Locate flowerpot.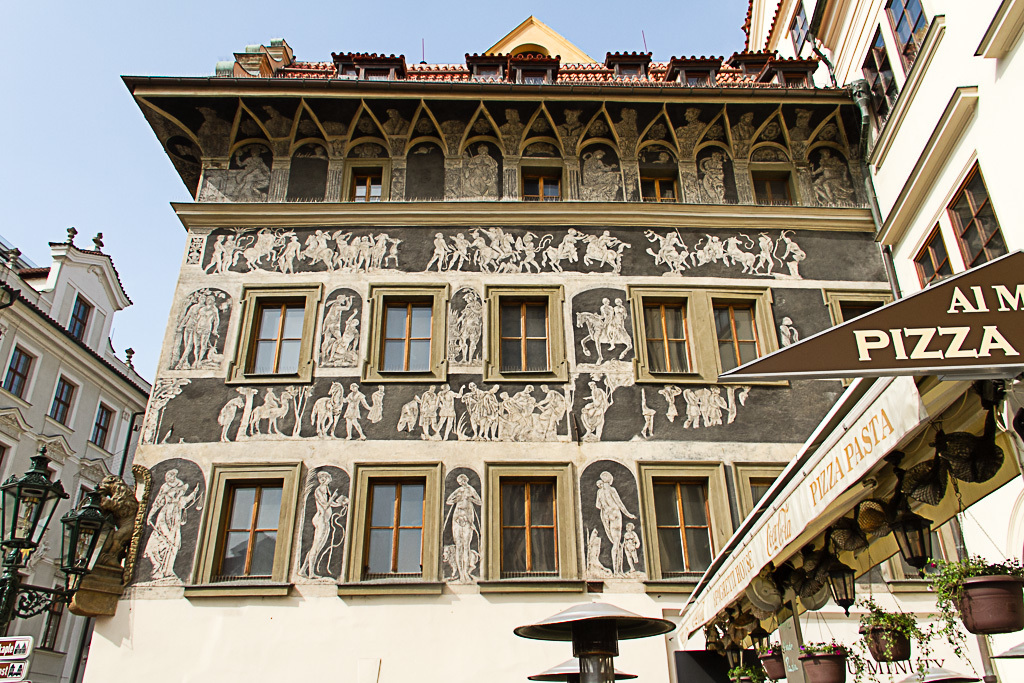
Bounding box: <bbox>945, 572, 1023, 632</bbox>.
